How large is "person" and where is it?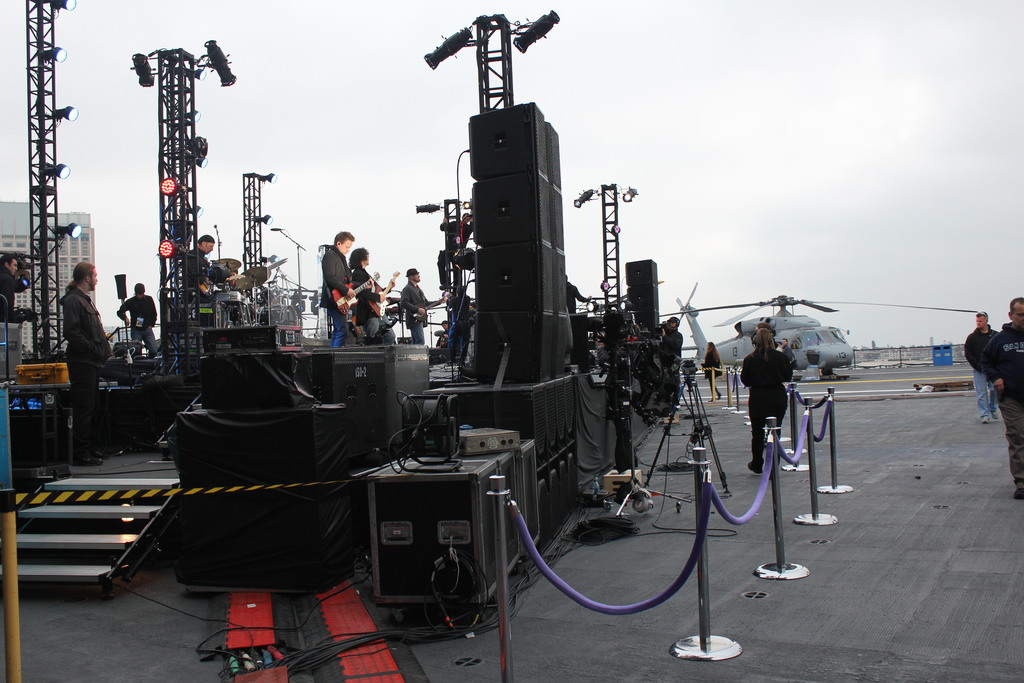
Bounding box: bbox=[435, 319, 450, 348].
